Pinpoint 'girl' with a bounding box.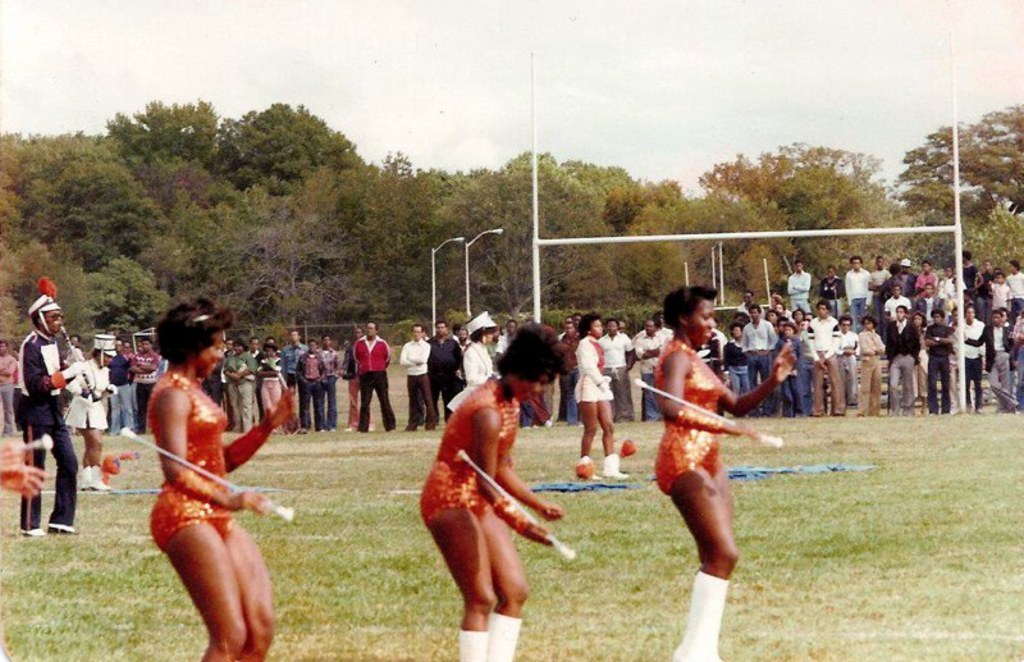
{"x1": 576, "y1": 314, "x2": 631, "y2": 480}.
